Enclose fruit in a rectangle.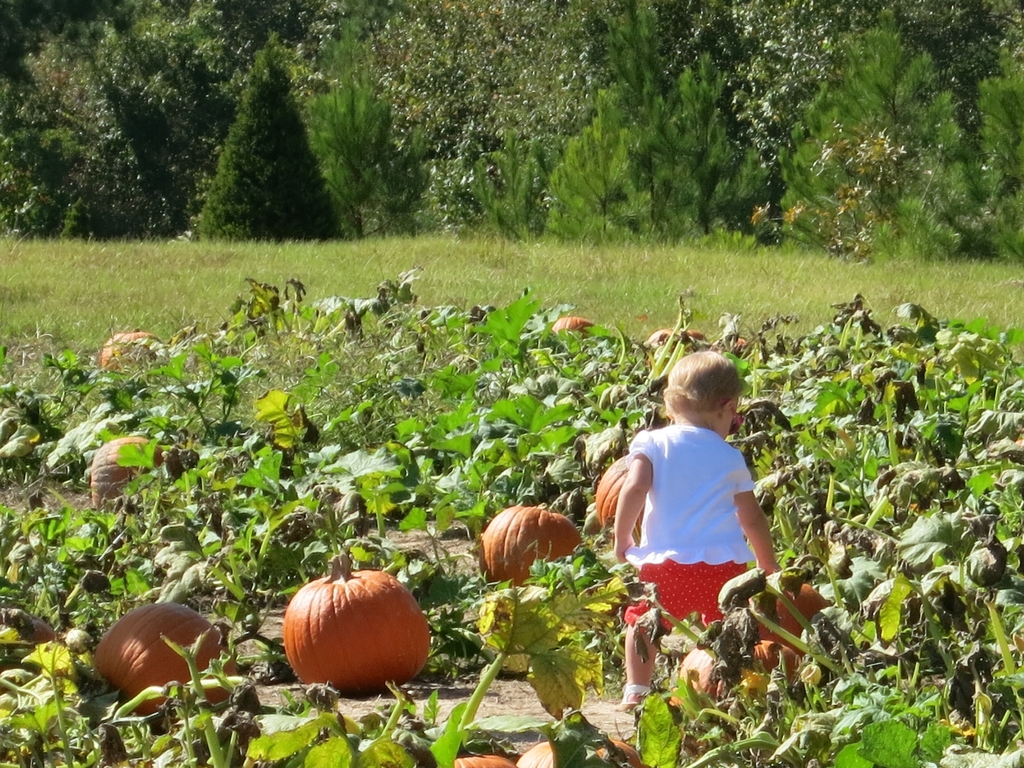
bbox(676, 647, 764, 719).
